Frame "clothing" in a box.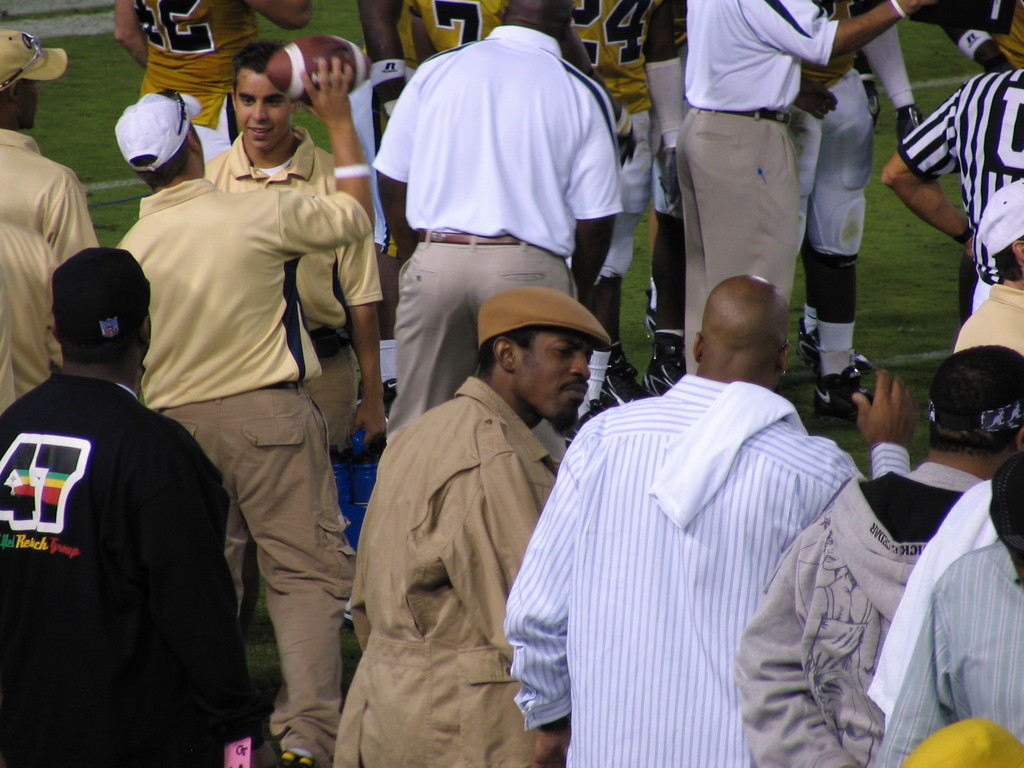
box(738, 460, 980, 767).
